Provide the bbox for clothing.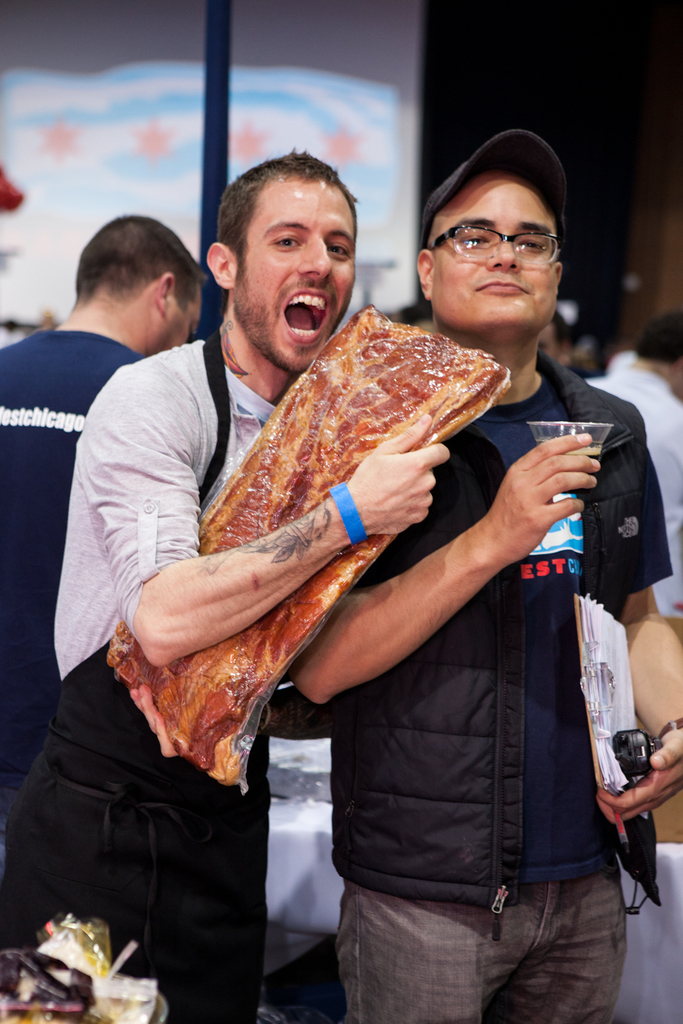
0:330:277:1023.
